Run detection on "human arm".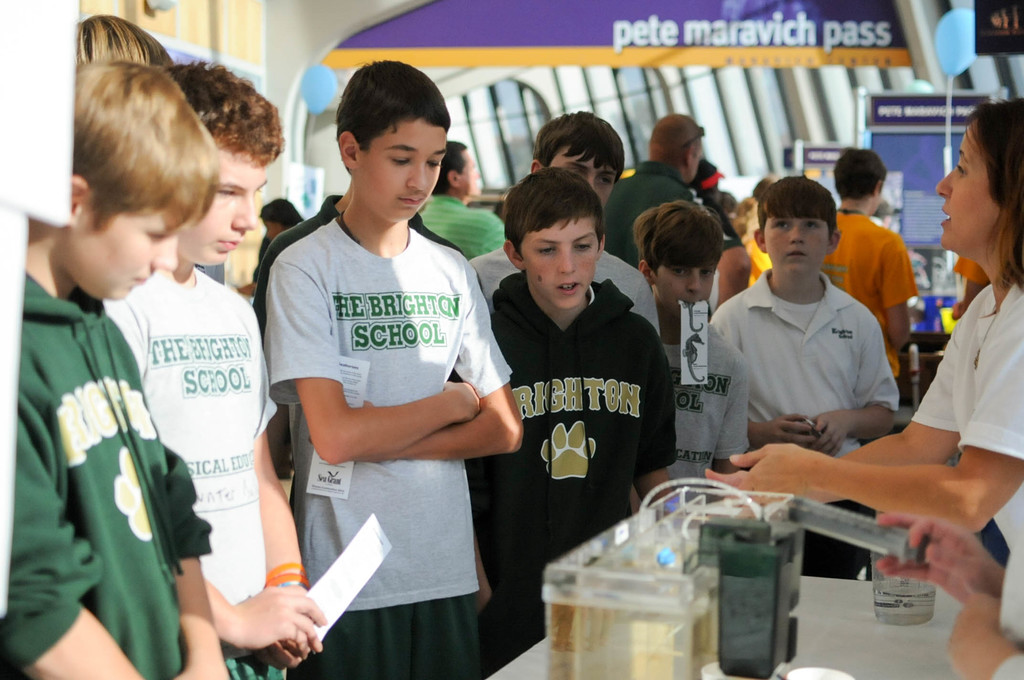
Result: {"x1": 706, "y1": 311, "x2": 970, "y2": 517}.
